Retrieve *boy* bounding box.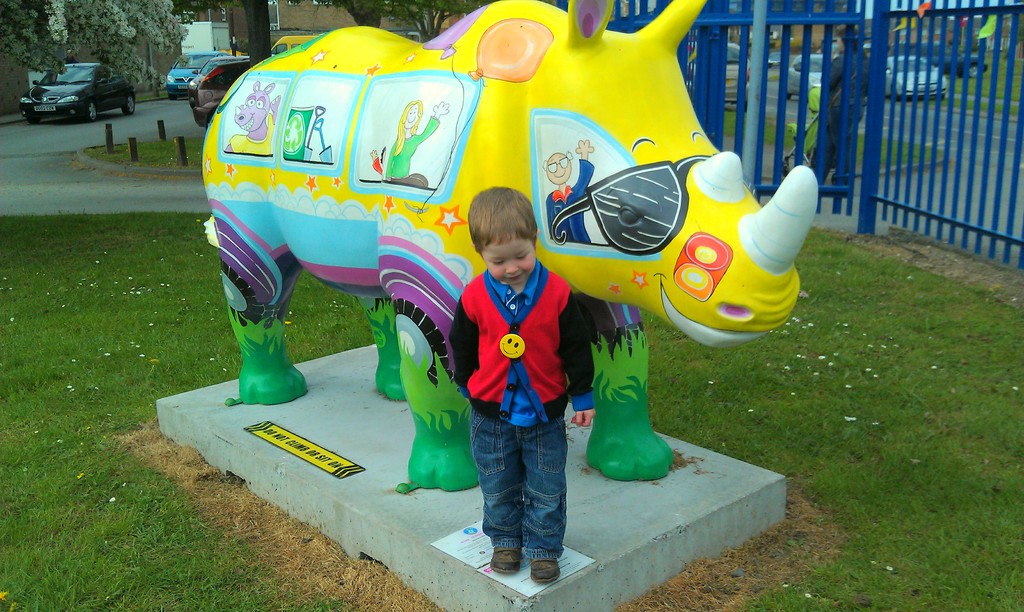
Bounding box: [435,174,588,560].
